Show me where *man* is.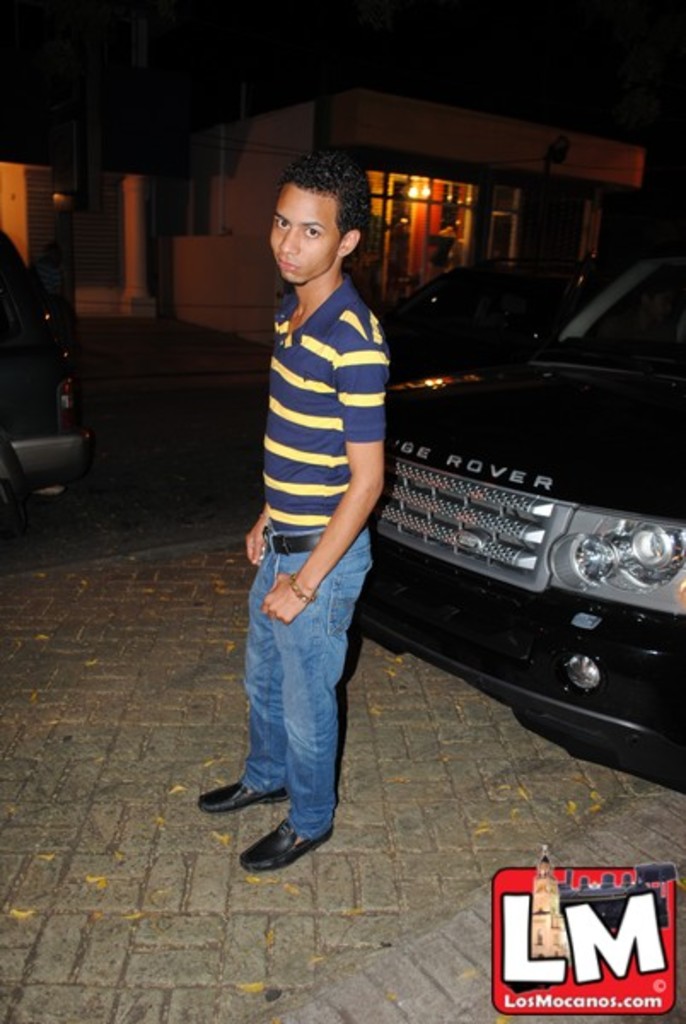
*man* is at box=[213, 171, 410, 850].
